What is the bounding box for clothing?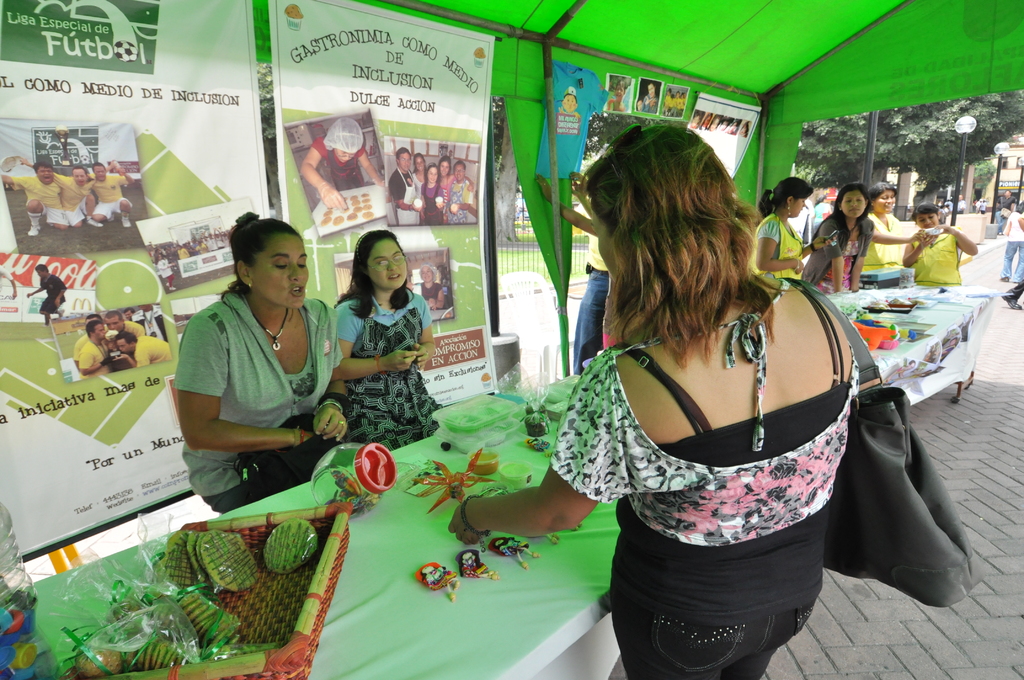
pyautogui.locateOnScreen(746, 211, 801, 279).
